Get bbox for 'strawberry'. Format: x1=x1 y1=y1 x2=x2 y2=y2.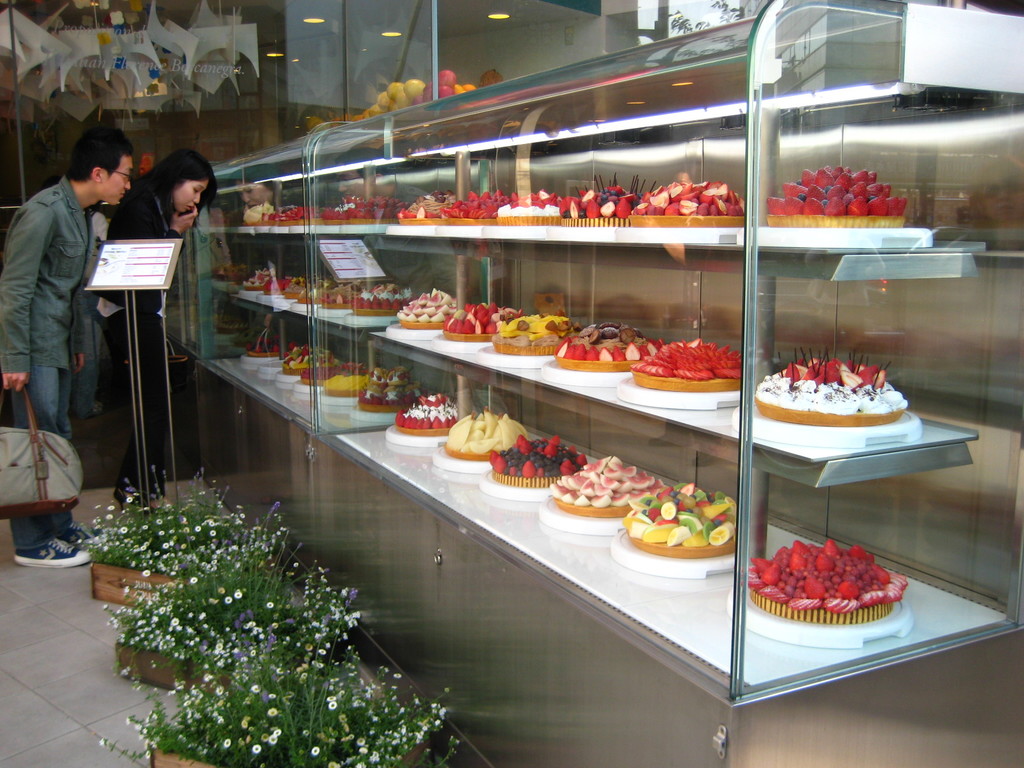
x1=804 y1=181 x2=825 y2=206.
